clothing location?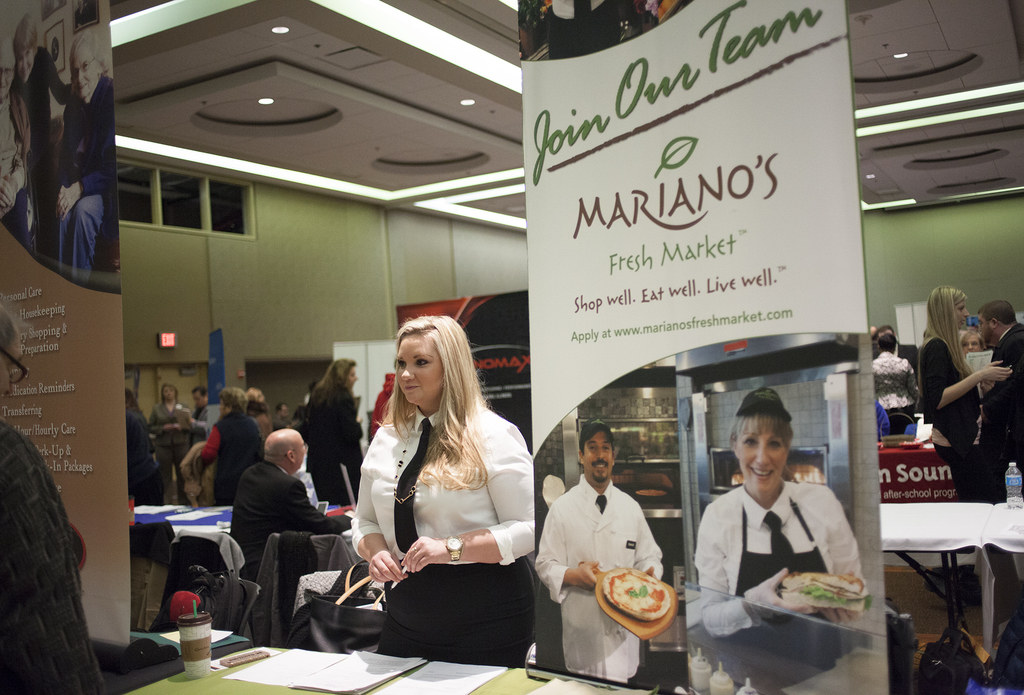
876:400:888:440
